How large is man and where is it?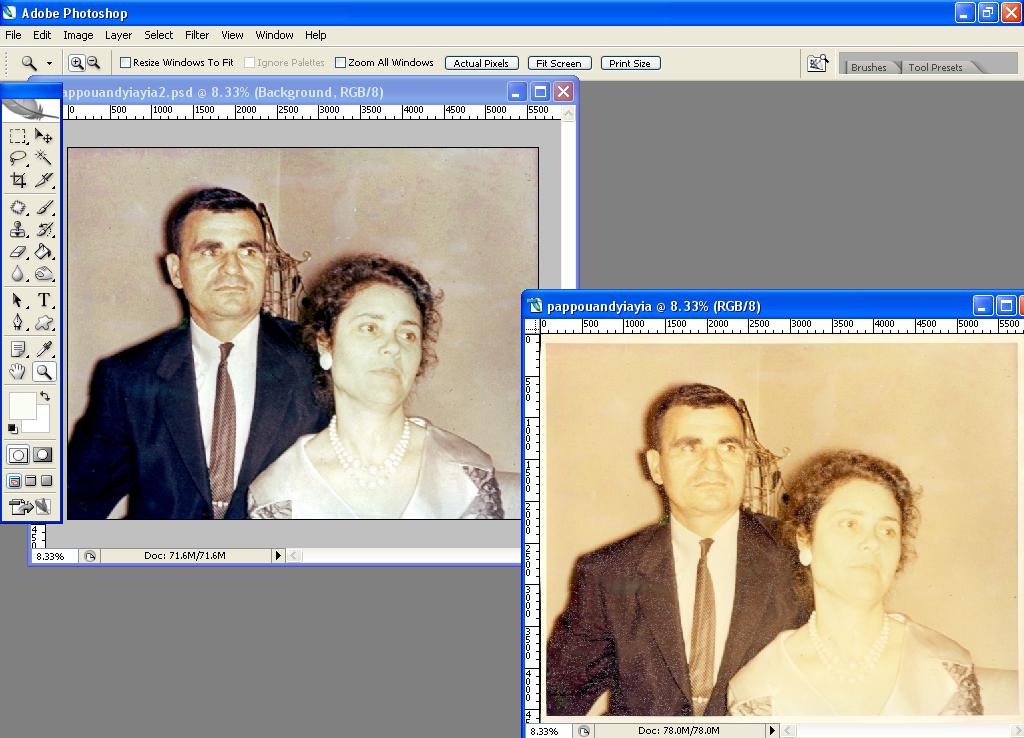
Bounding box: [left=547, top=384, right=811, bottom=717].
